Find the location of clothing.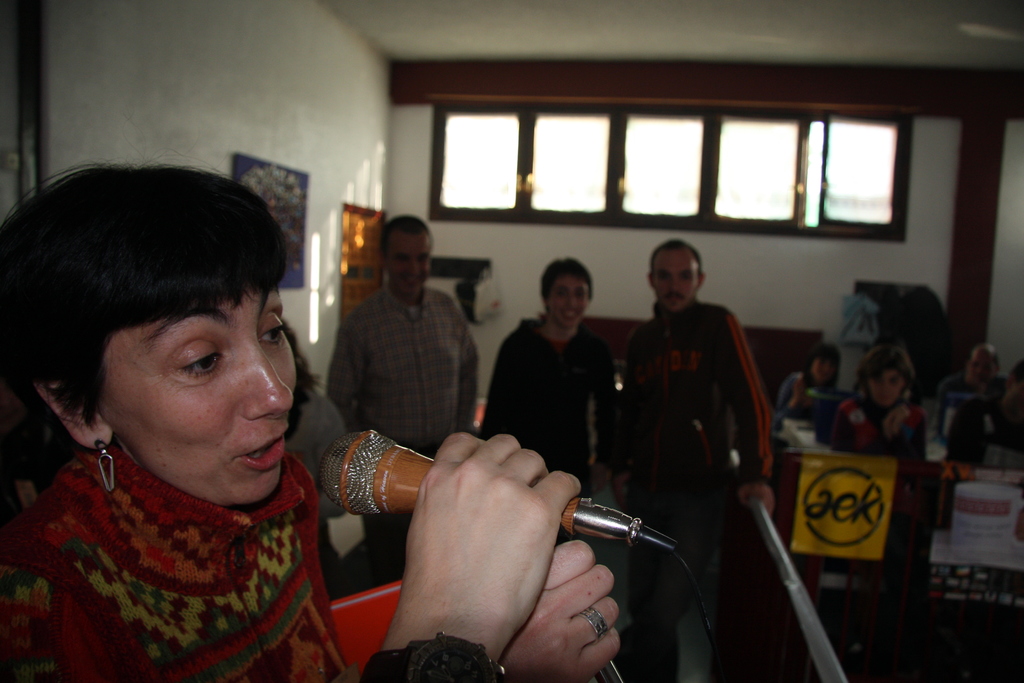
Location: Rect(810, 394, 937, 474).
